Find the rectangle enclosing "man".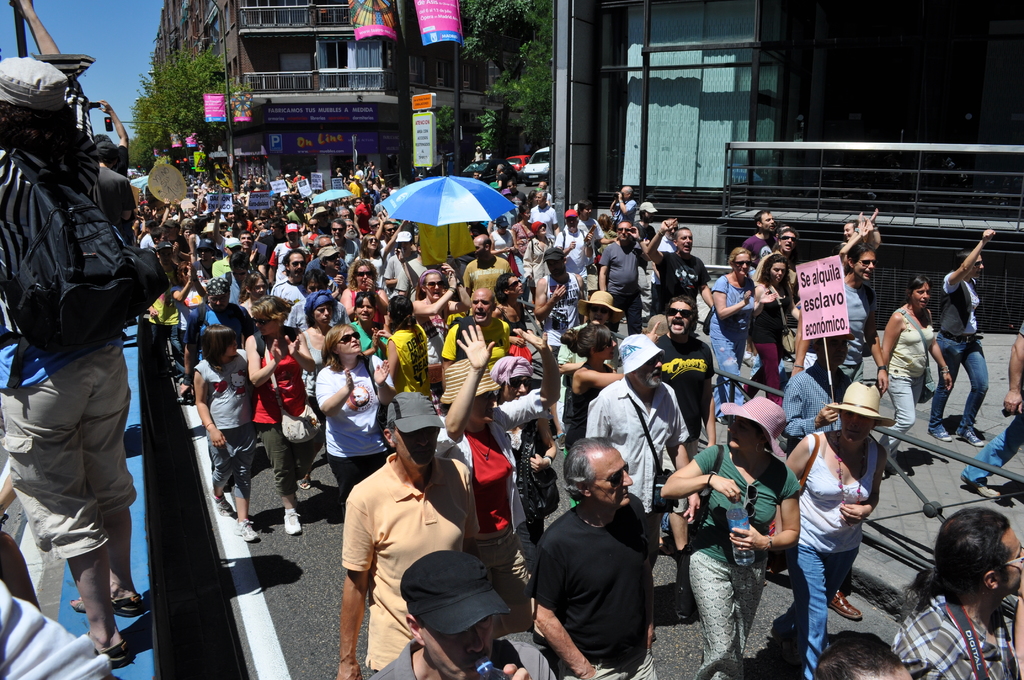
bbox(0, 0, 145, 665).
